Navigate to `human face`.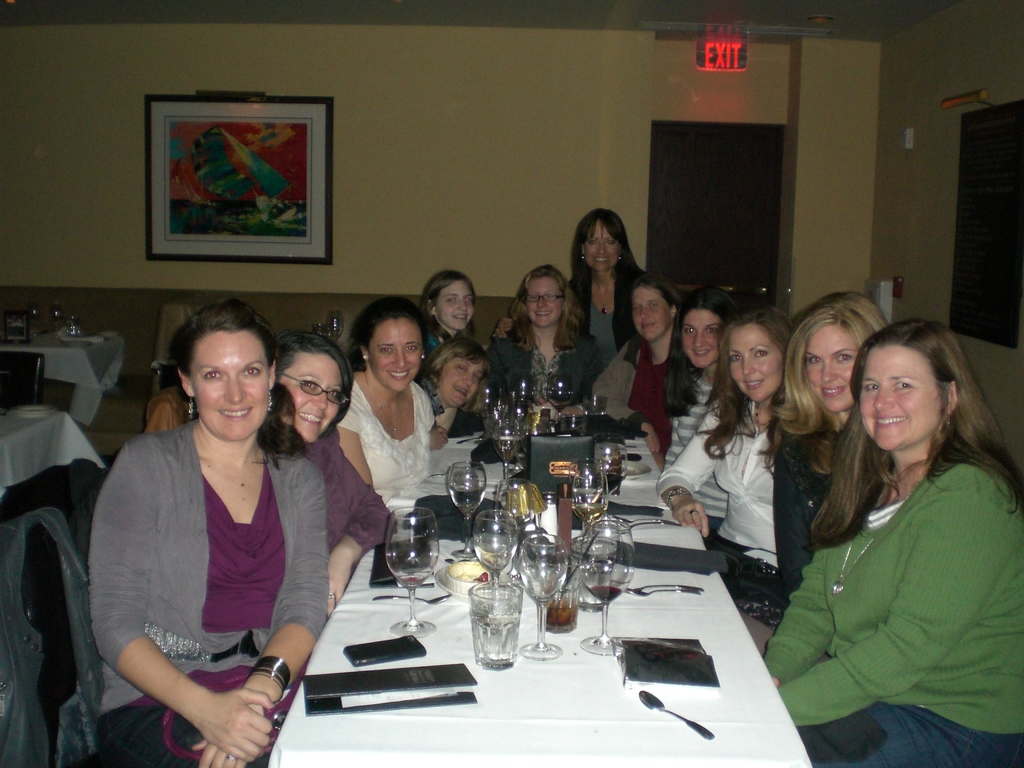
Navigation target: select_region(525, 273, 565, 329).
